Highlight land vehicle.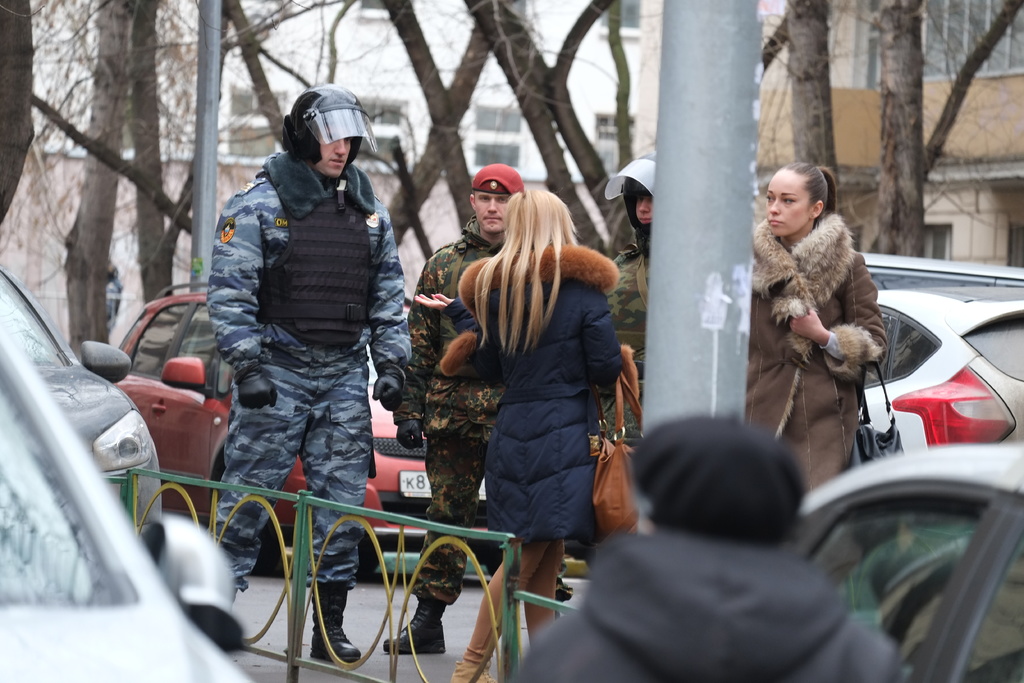
Highlighted region: pyautogui.locateOnScreen(110, 284, 491, 573).
